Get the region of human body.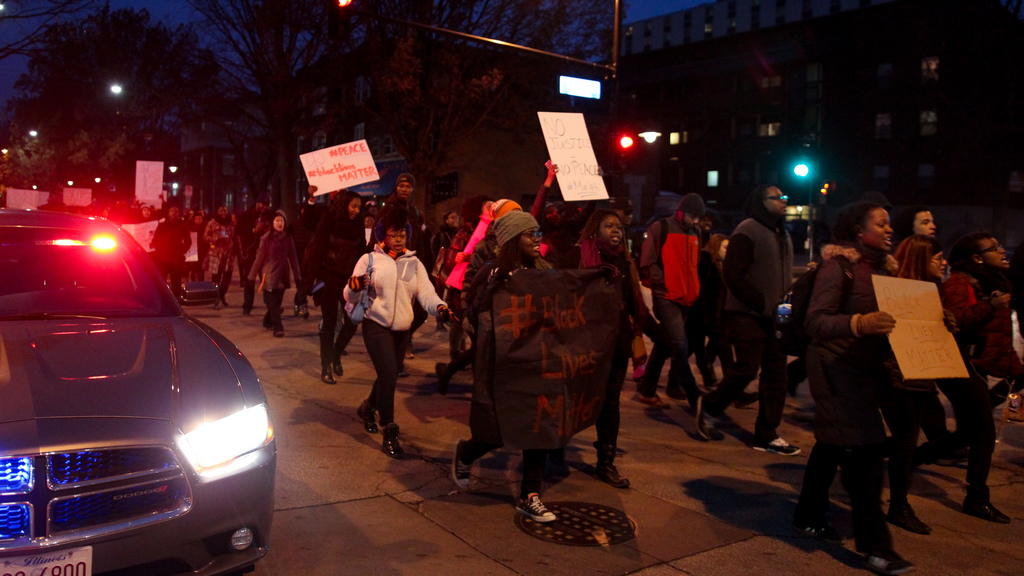
bbox=[638, 220, 707, 409].
